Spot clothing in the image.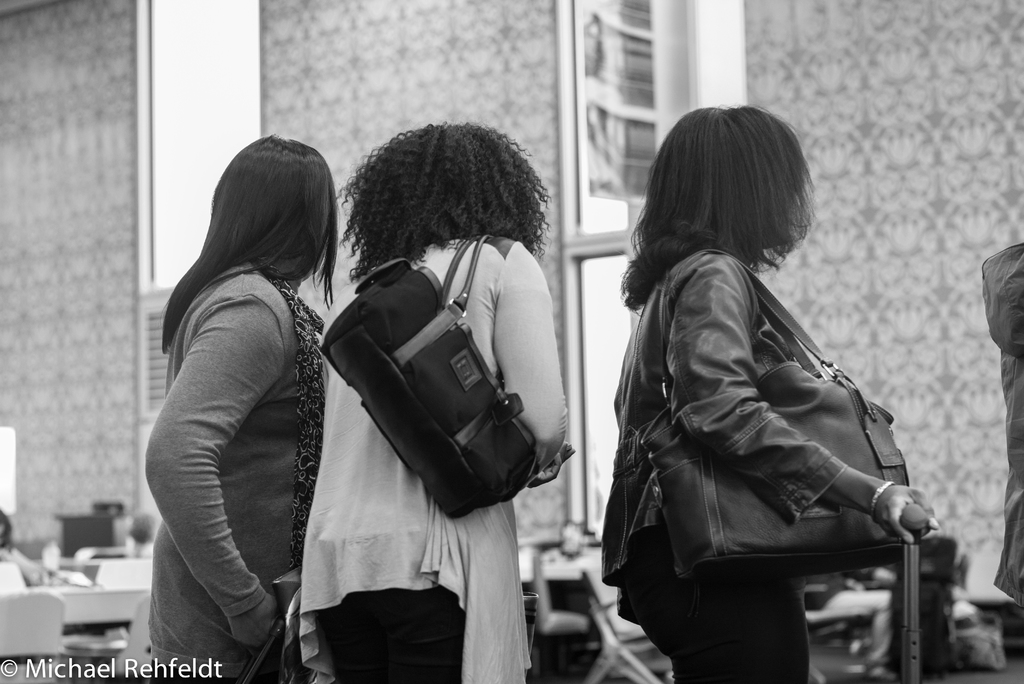
clothing found at (x1=806, y1=571, x2=900, y2=671).
